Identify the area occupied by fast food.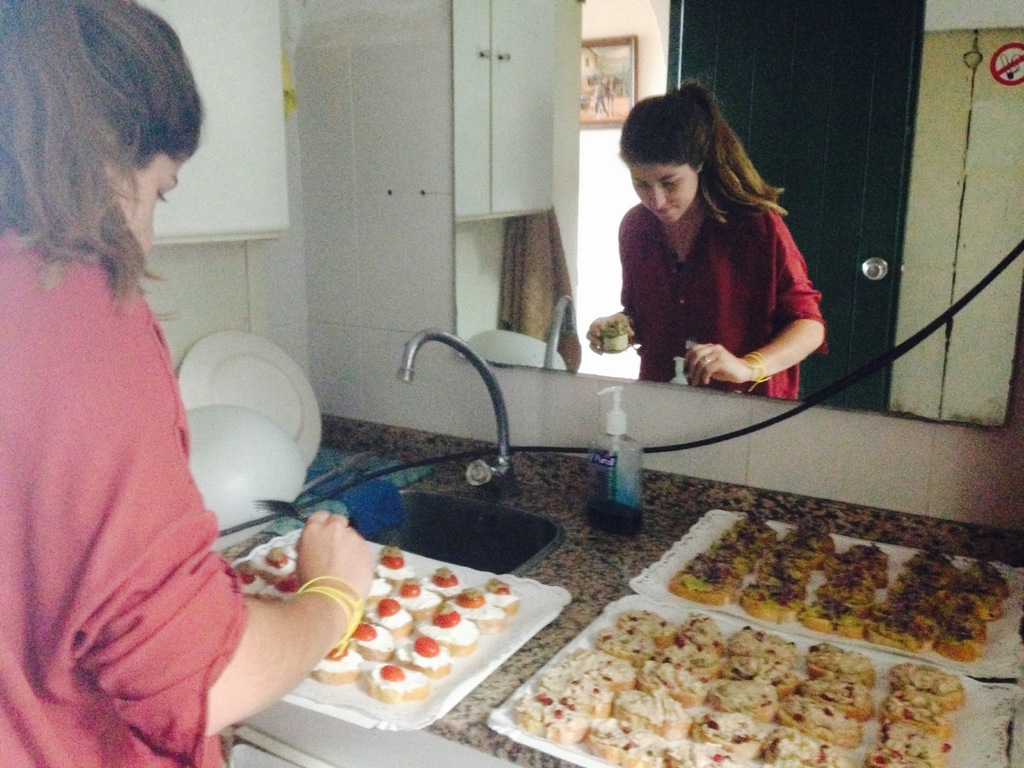
Area: select_region(636, 658, 715, 711).
